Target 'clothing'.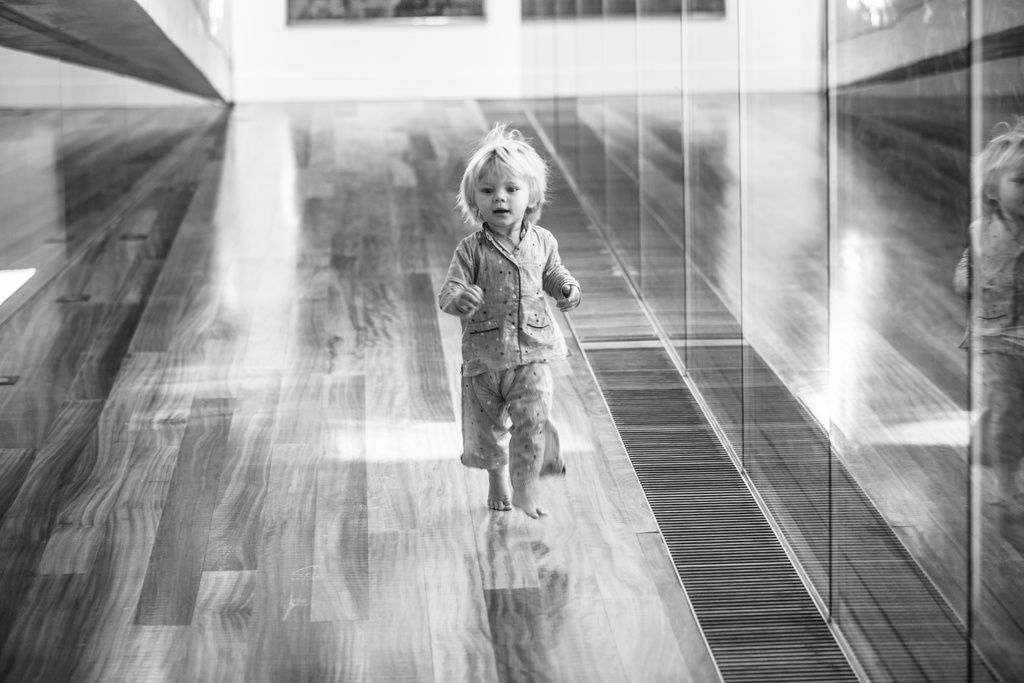
Target region: (x1=444, y1=228, x2=566, y2=477).
